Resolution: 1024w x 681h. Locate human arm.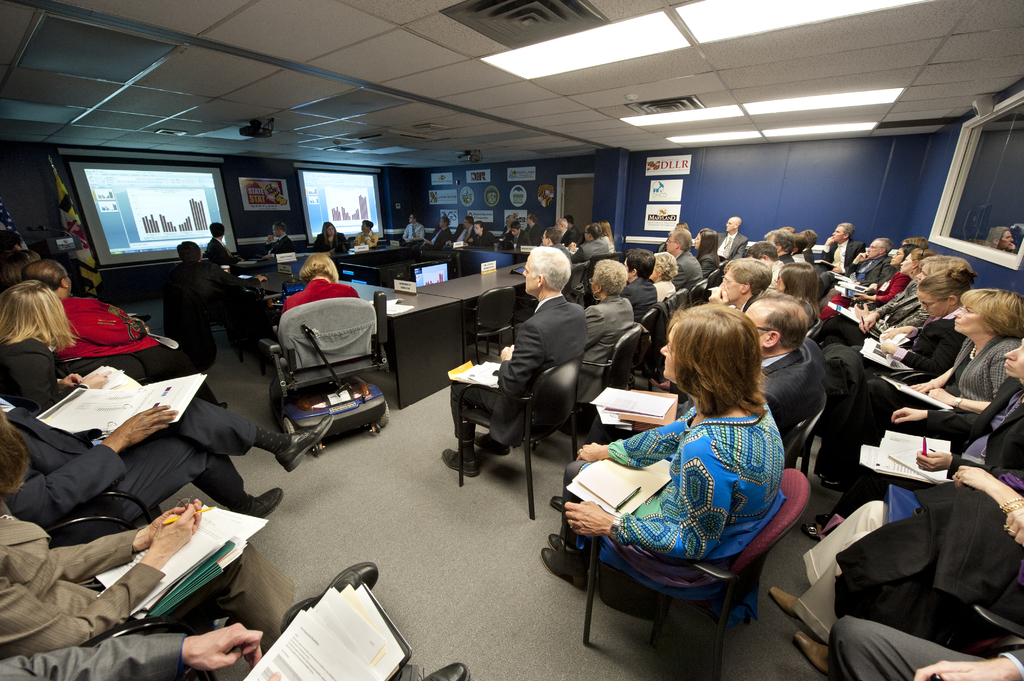
[x1=929, y1=344, x2=1023, y2=411].
